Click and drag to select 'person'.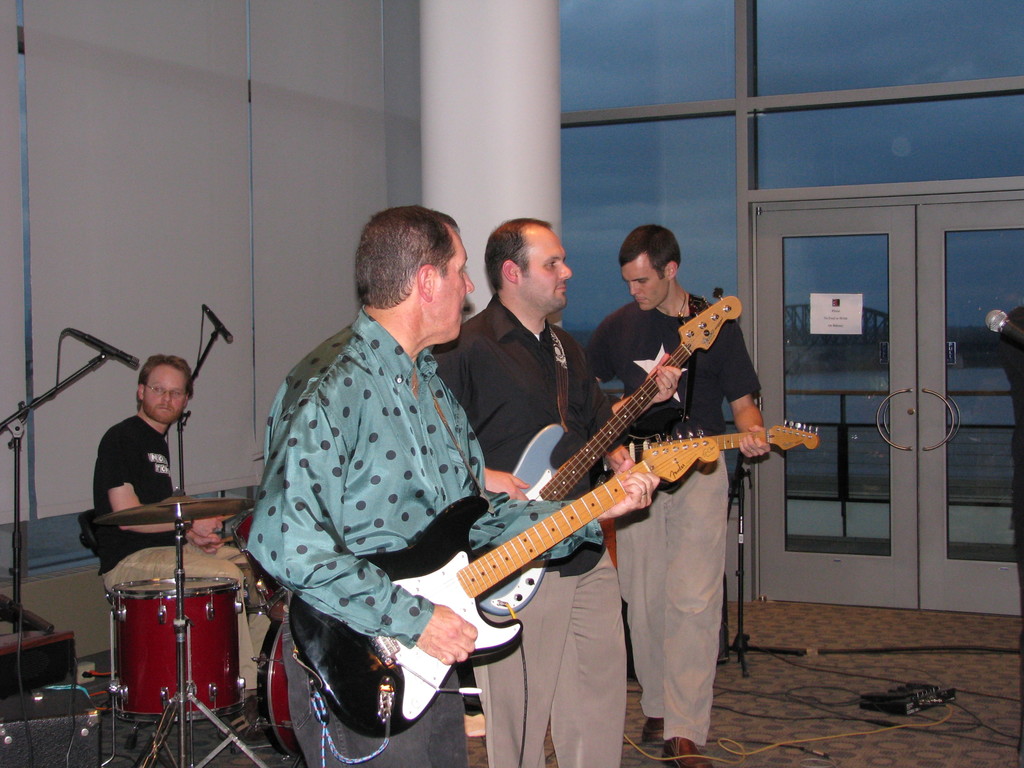
Selection: detection(92, 356, 290, 670).
